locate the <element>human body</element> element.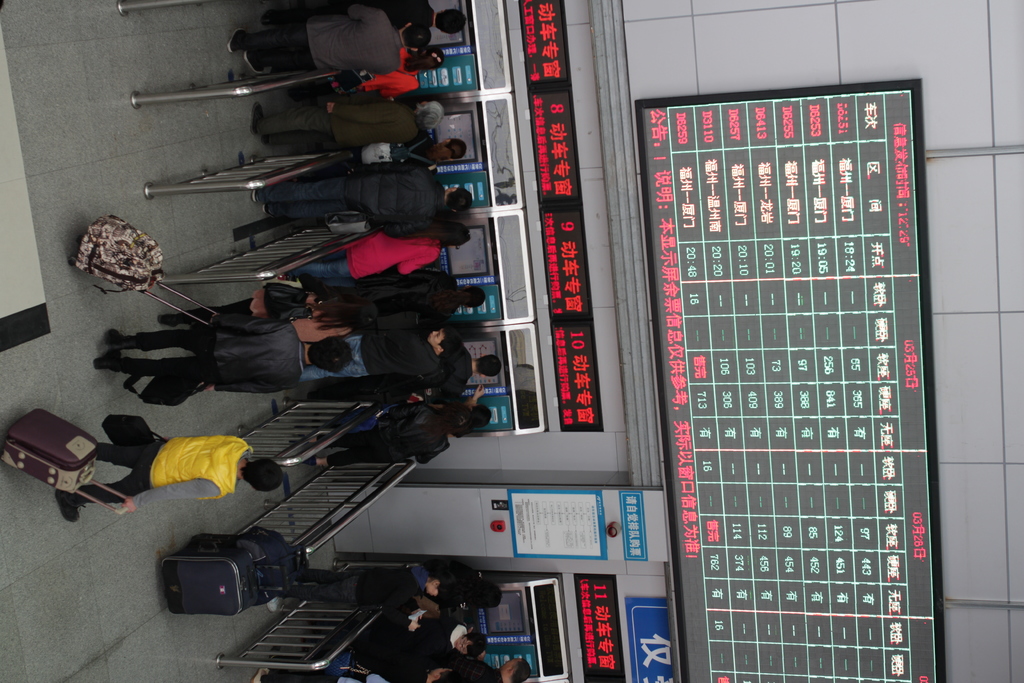
Element bbox: <box>84,320,301,382</box>.
